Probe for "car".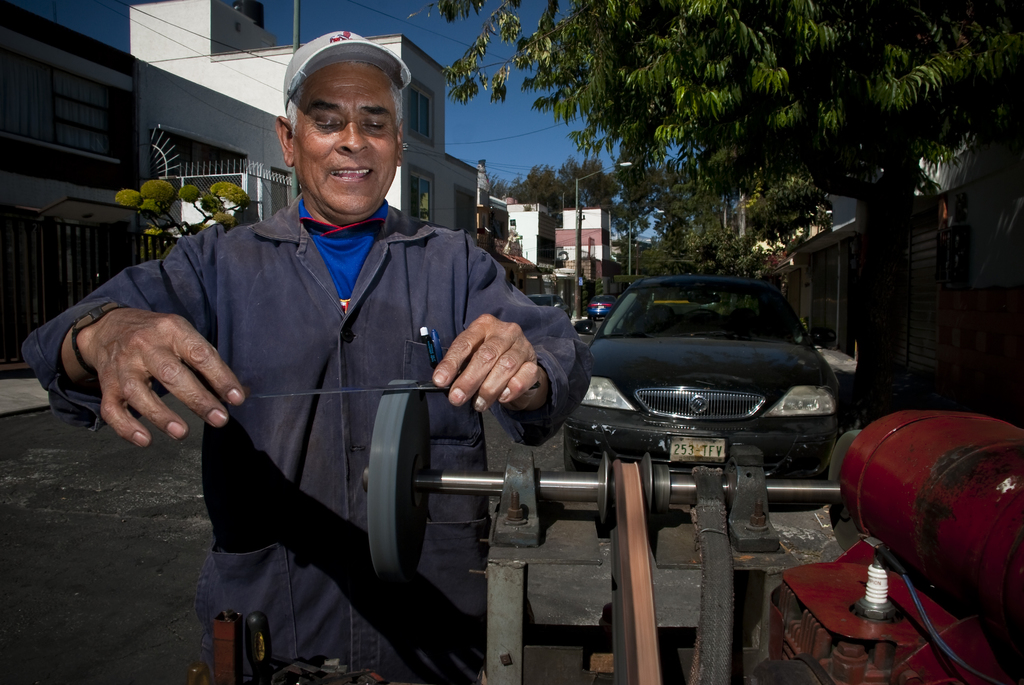
Probe result: bbox=[701, 297, 719, 311].
